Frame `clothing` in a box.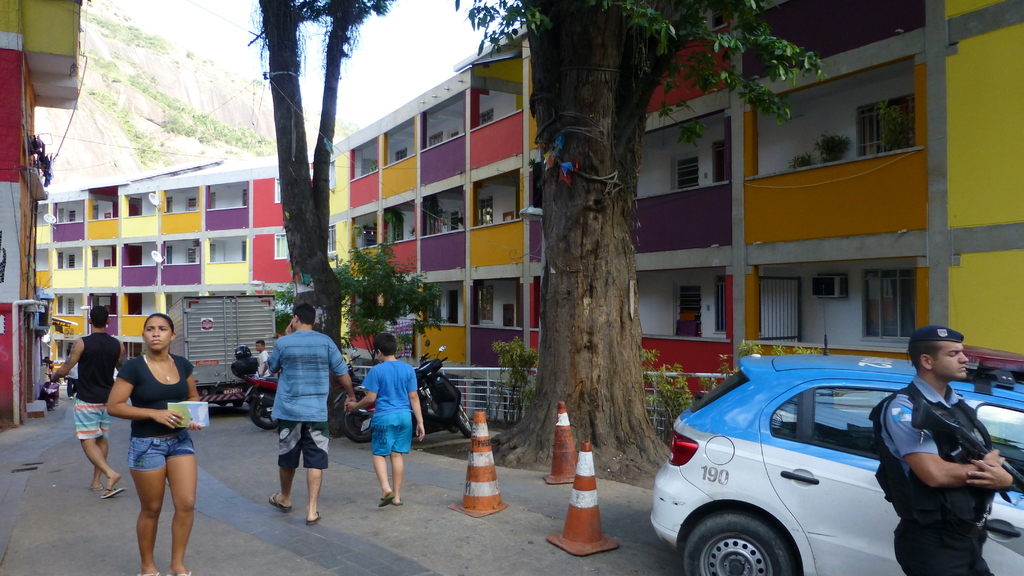
{"x1": 255, "y1": 347, "x2": 264, "y2": 387}.
